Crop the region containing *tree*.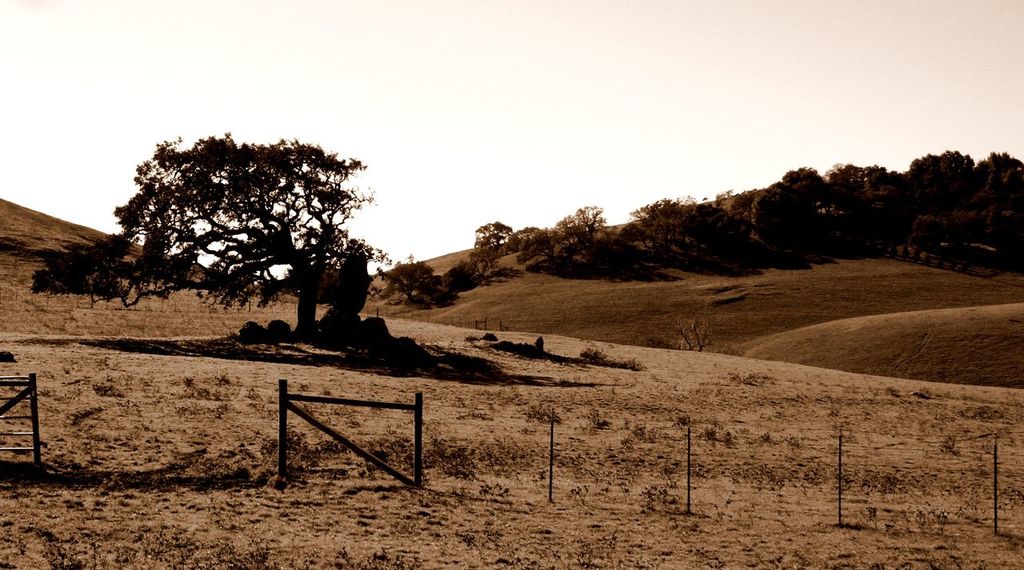
Crop region: <region>866, 161, 906, 221</region>.
